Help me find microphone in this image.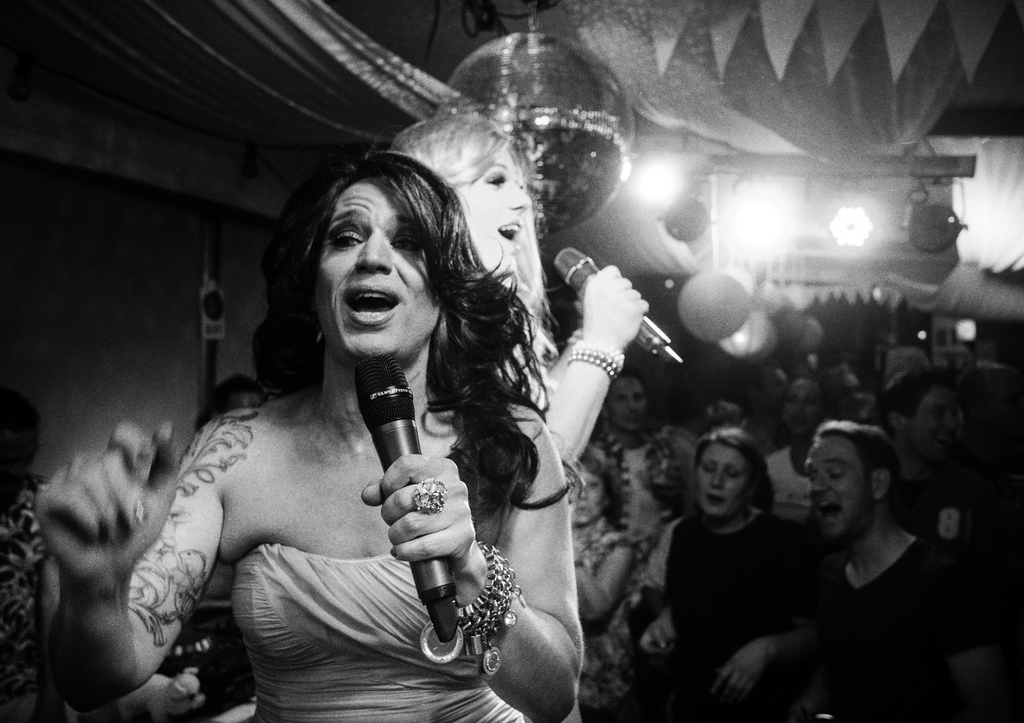
Found it: [555,246,687,367].
